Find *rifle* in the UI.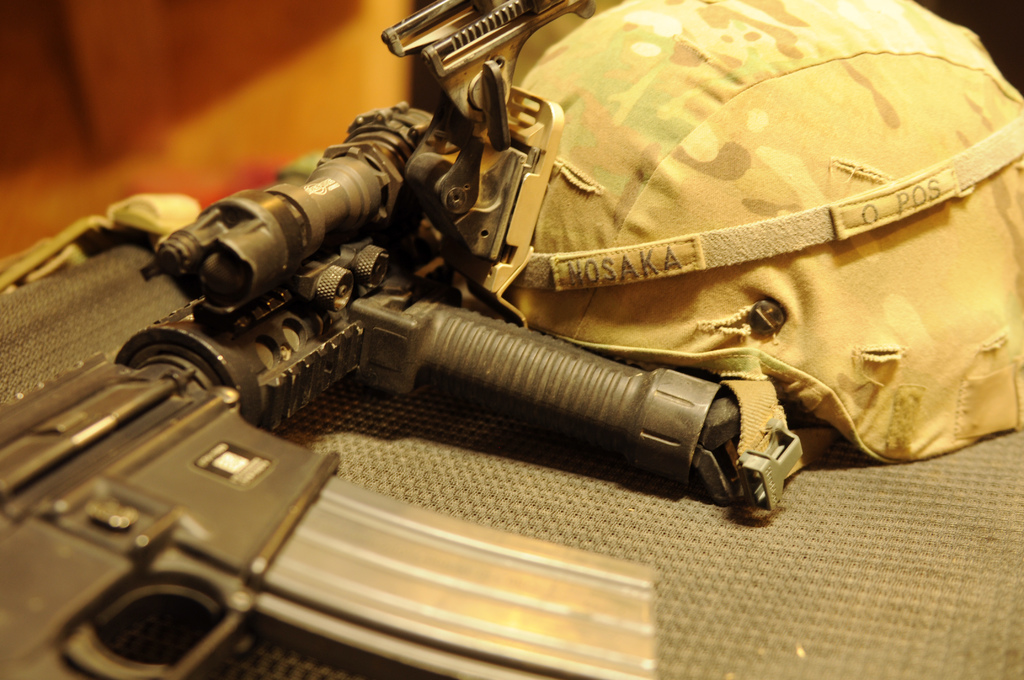
UI element at (24, 5, 977, 679).
